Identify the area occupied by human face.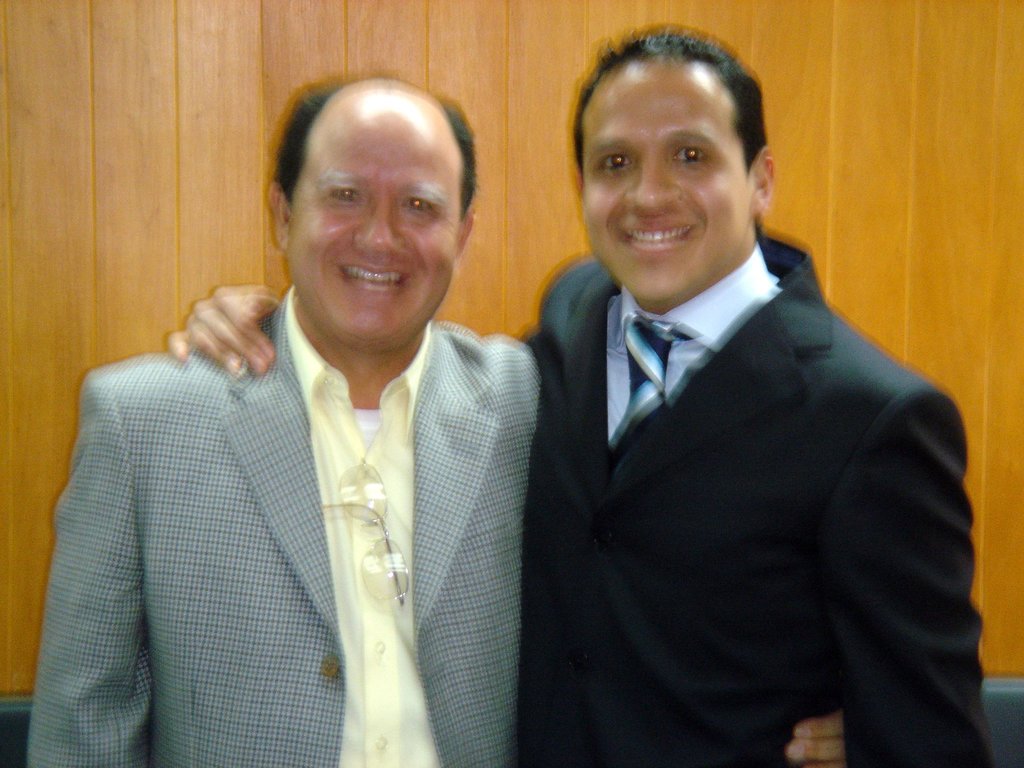
Area: <bbox>287, 127, 463, 346</bbox>.
